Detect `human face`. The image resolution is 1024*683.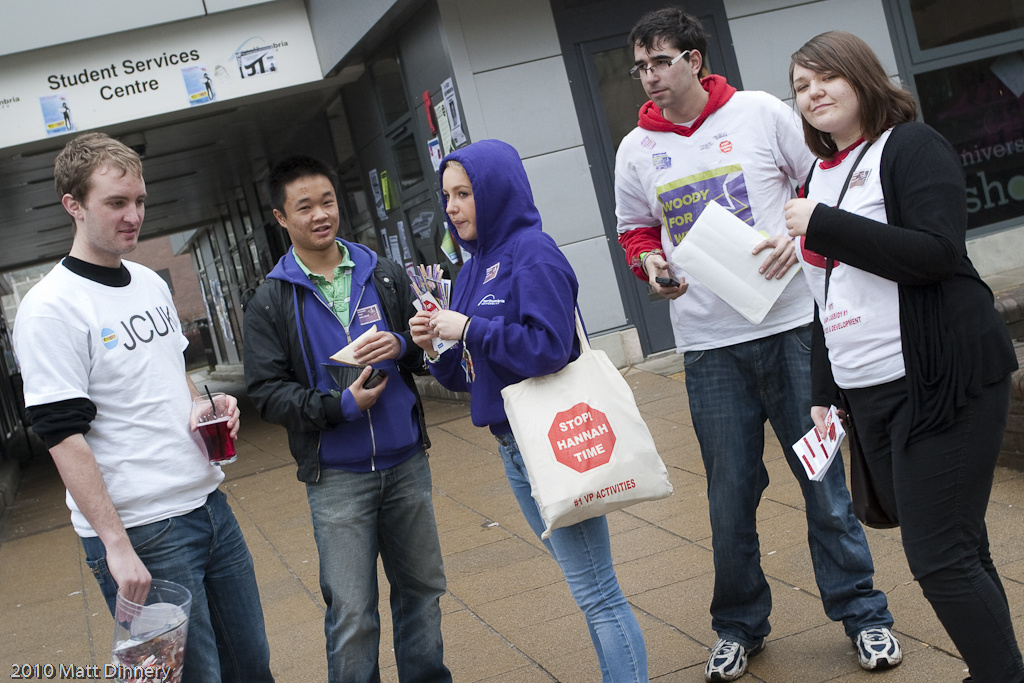
locate(281, 175, 336, 242).
